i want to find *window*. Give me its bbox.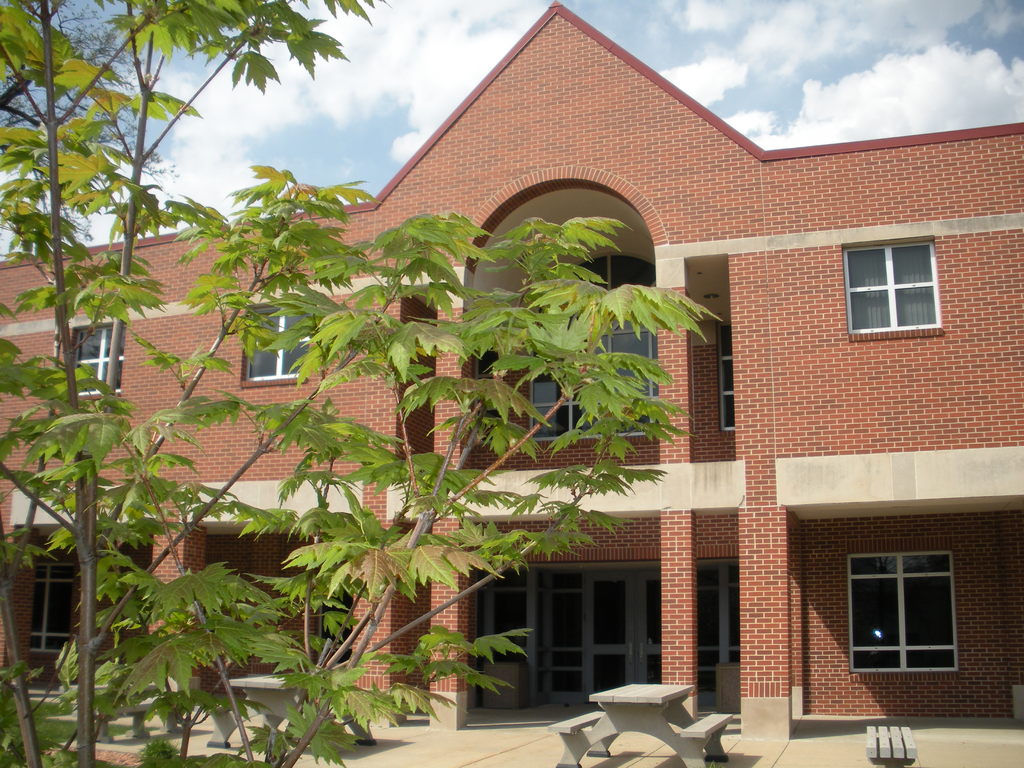
[left=716, top=326, right=737, bottom=430].
